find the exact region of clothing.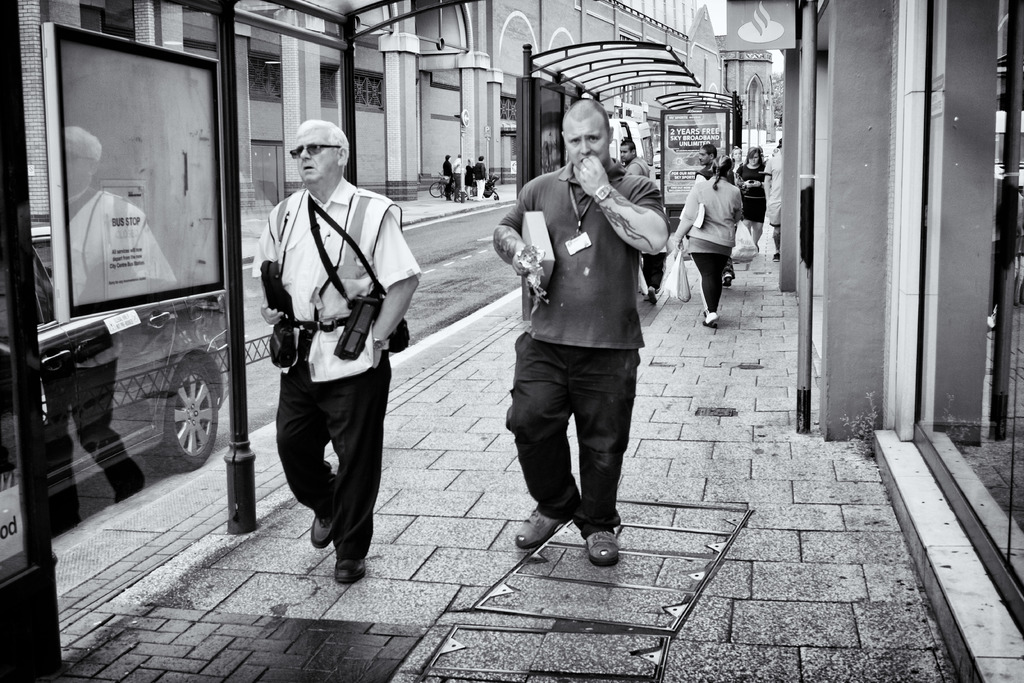
Exact region: <region>763, 152, 780, 228</region>.
